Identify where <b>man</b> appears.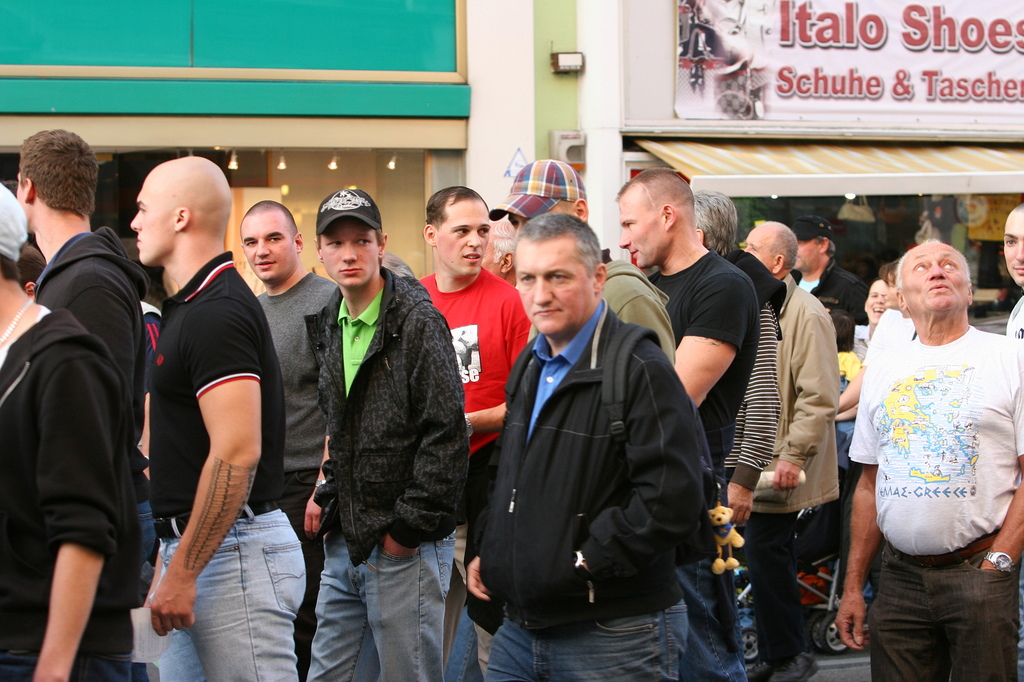
Appears at region(616, 169, 760, 607).
